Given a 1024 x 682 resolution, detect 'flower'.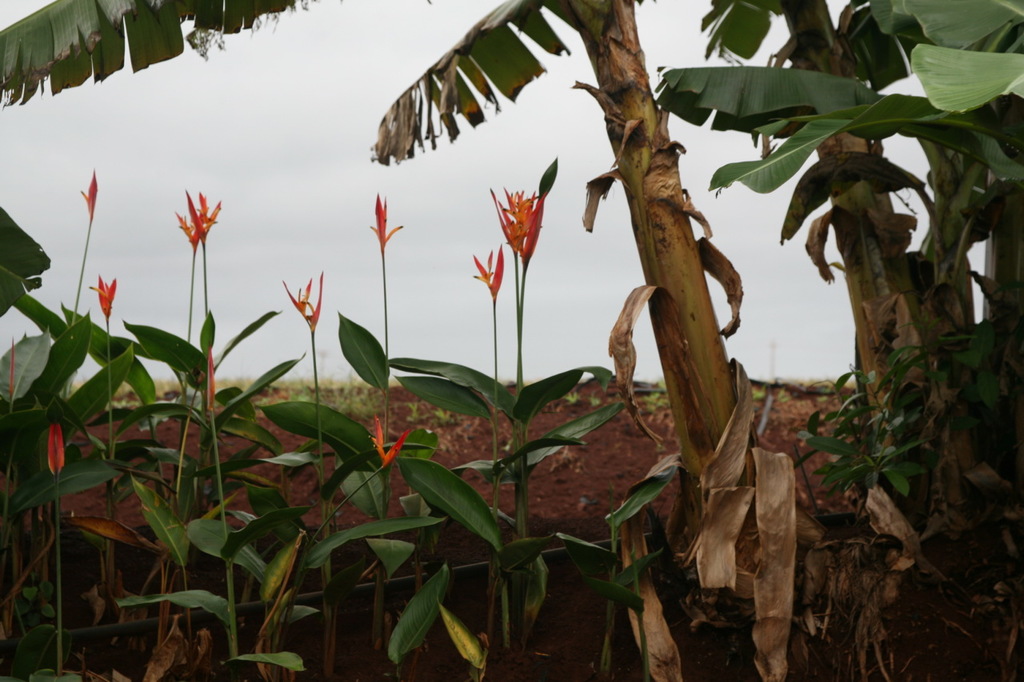
bbox=[46, 423, 67, 477].
